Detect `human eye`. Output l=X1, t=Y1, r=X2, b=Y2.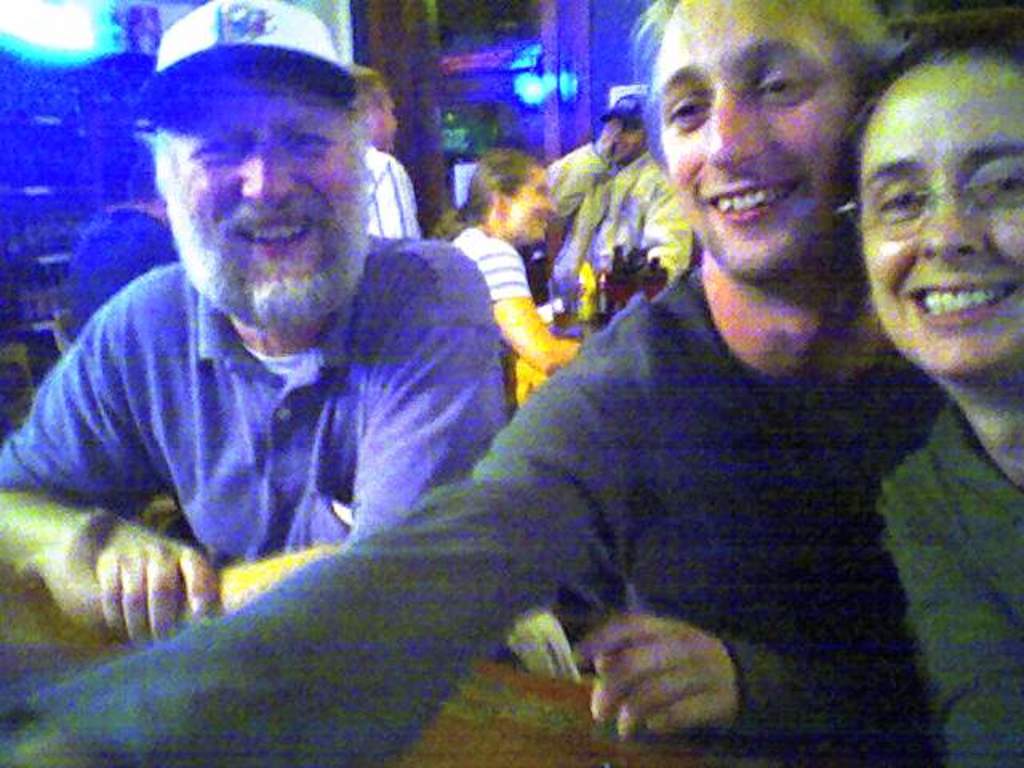
l=189, t=133, r=251, b=165.
